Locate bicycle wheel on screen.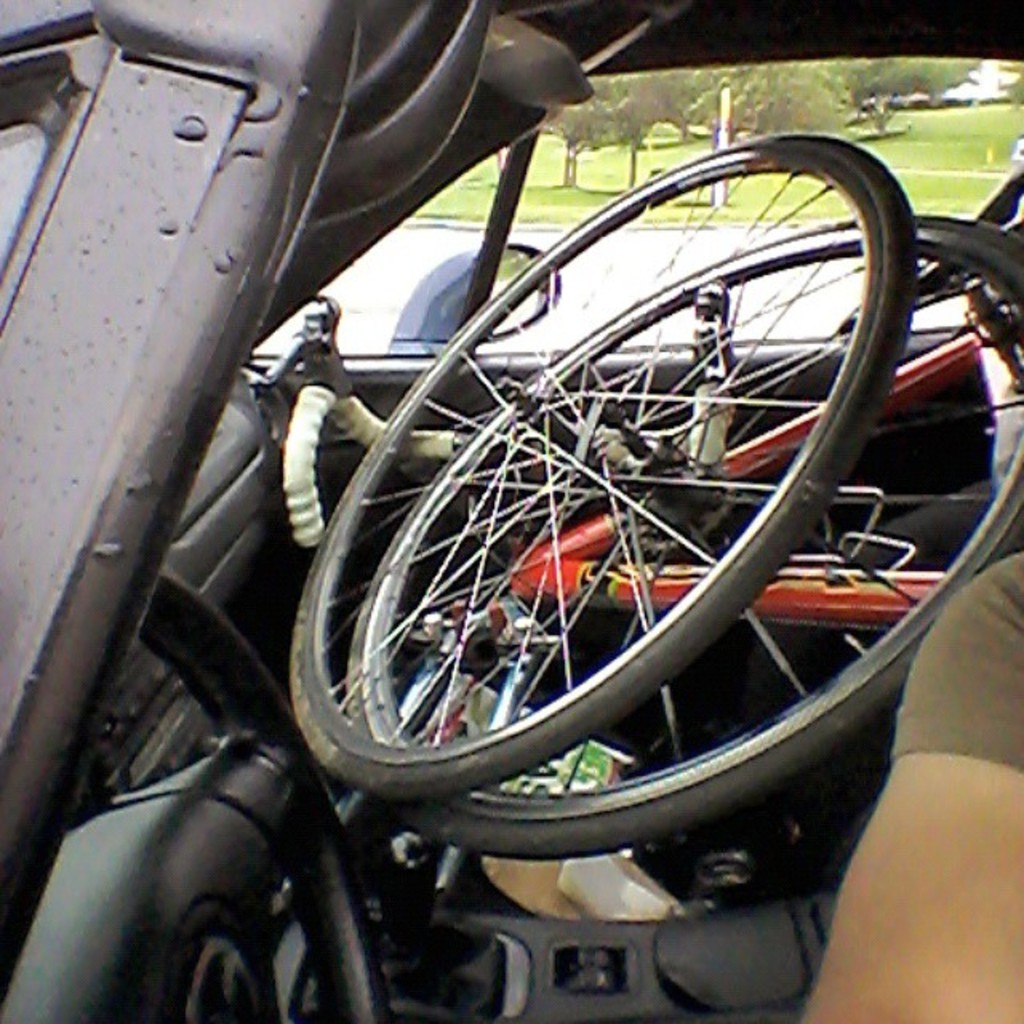
On screen at 341,206,1022,854.
